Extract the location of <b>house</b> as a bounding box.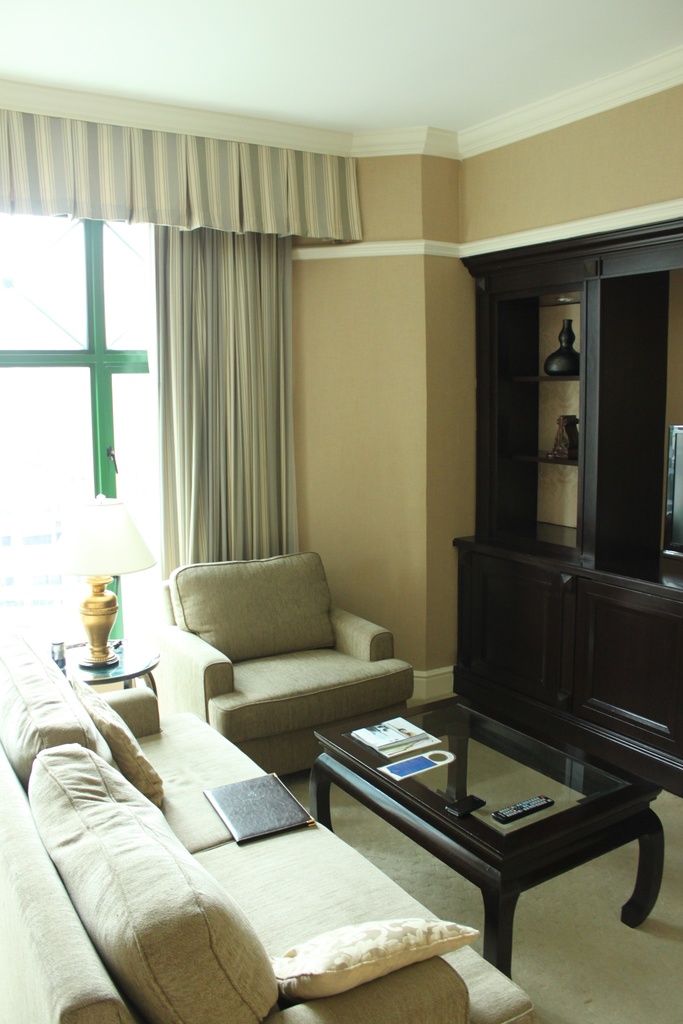
0,0,682,1023.
